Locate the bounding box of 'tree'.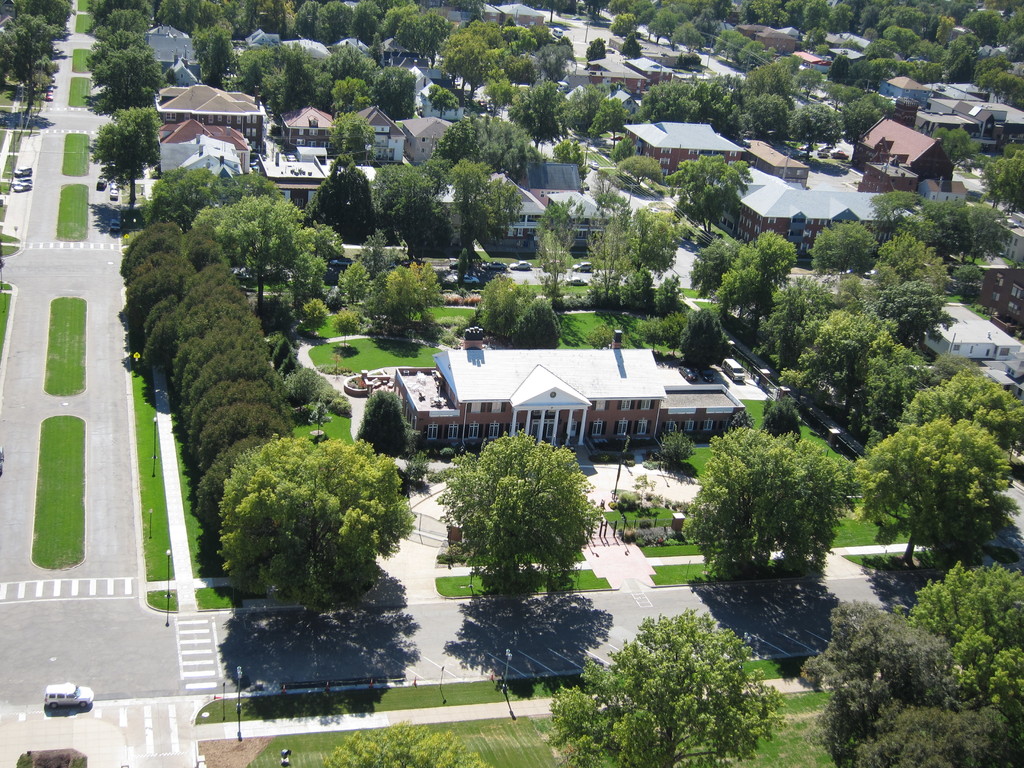
Bounding box: bbox=(190, 19, 228, 98).
